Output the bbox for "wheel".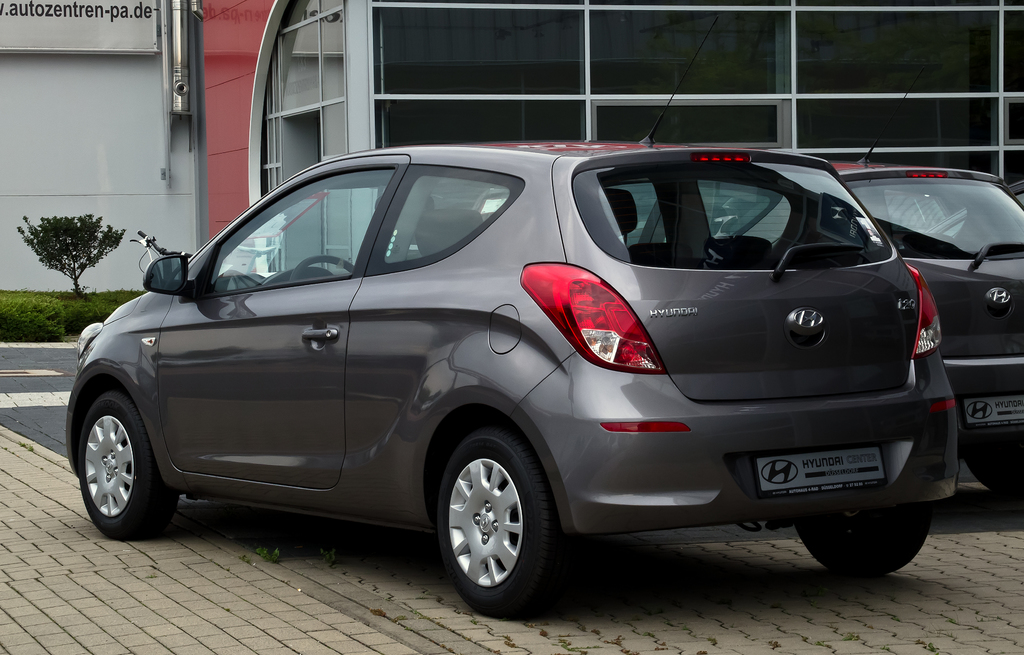
Rect(794, 499, 931, 578).
